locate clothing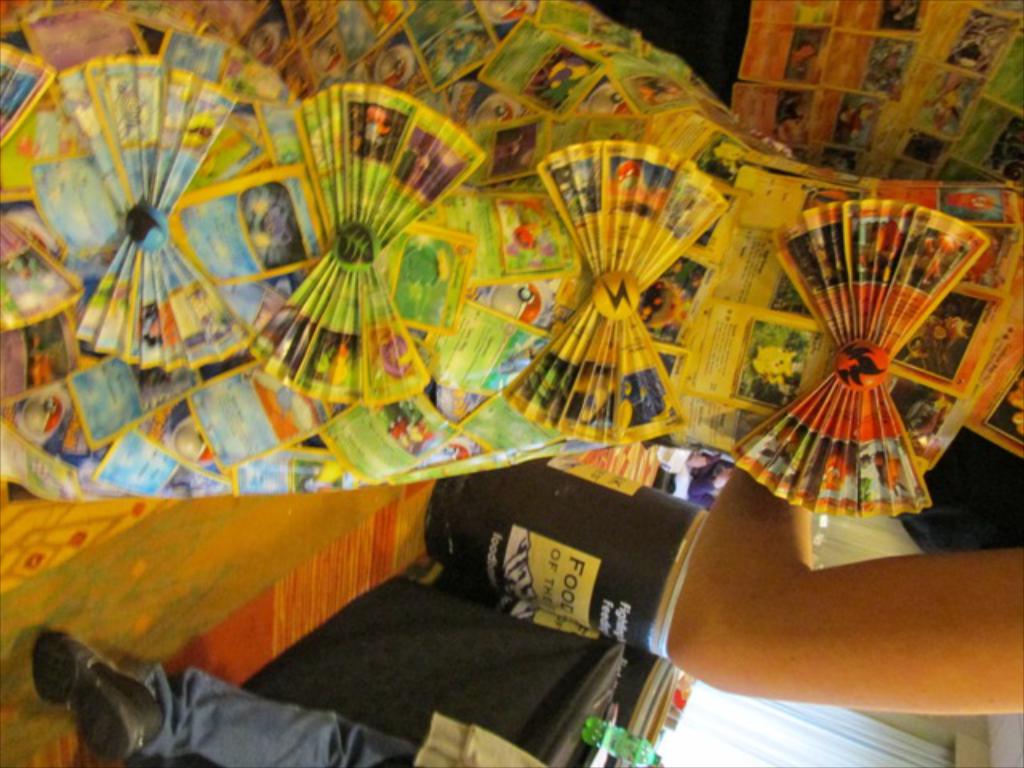
Rect(144, 674, 549, 766)
